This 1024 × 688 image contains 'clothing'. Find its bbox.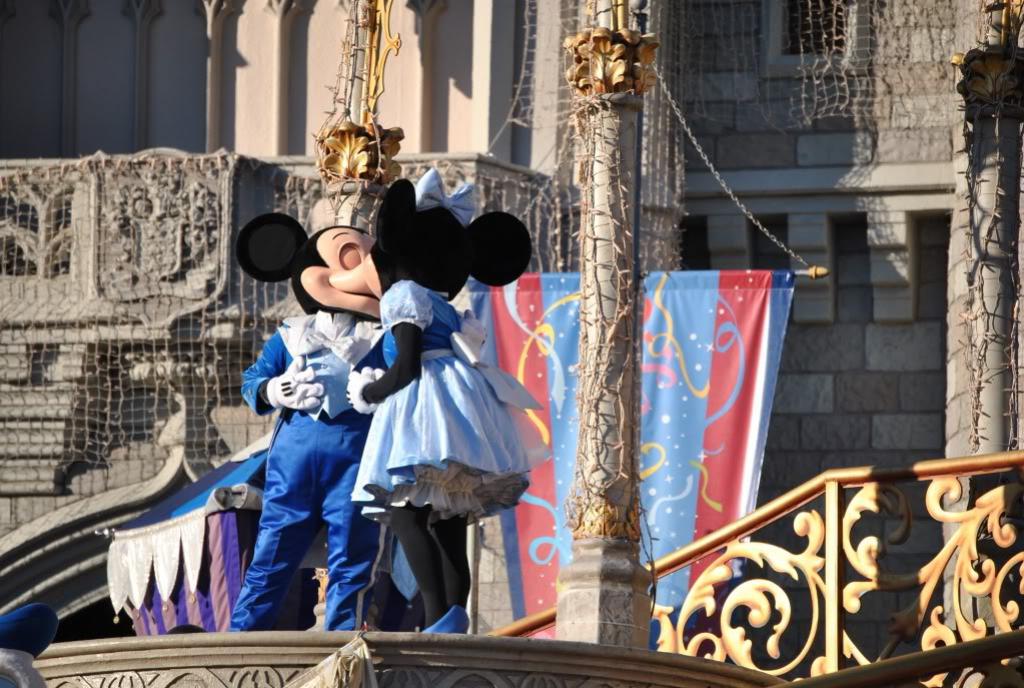
(200, 231, 390, 654).
